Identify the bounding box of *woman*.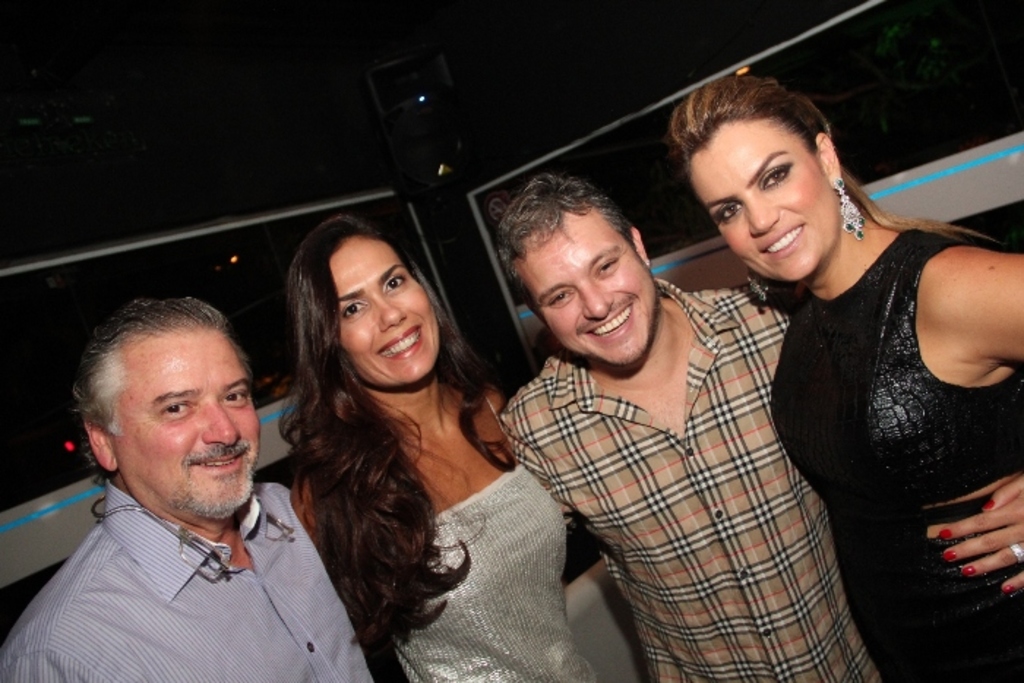
234:202:563:673.
